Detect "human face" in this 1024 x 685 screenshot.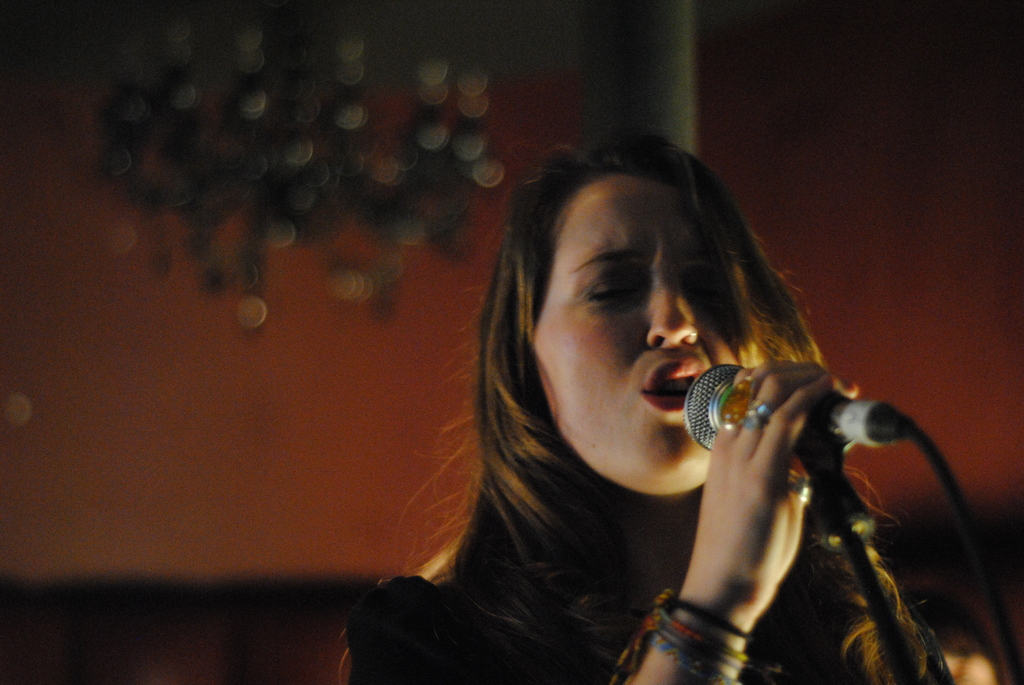
Detection: [531,175,758,503].
